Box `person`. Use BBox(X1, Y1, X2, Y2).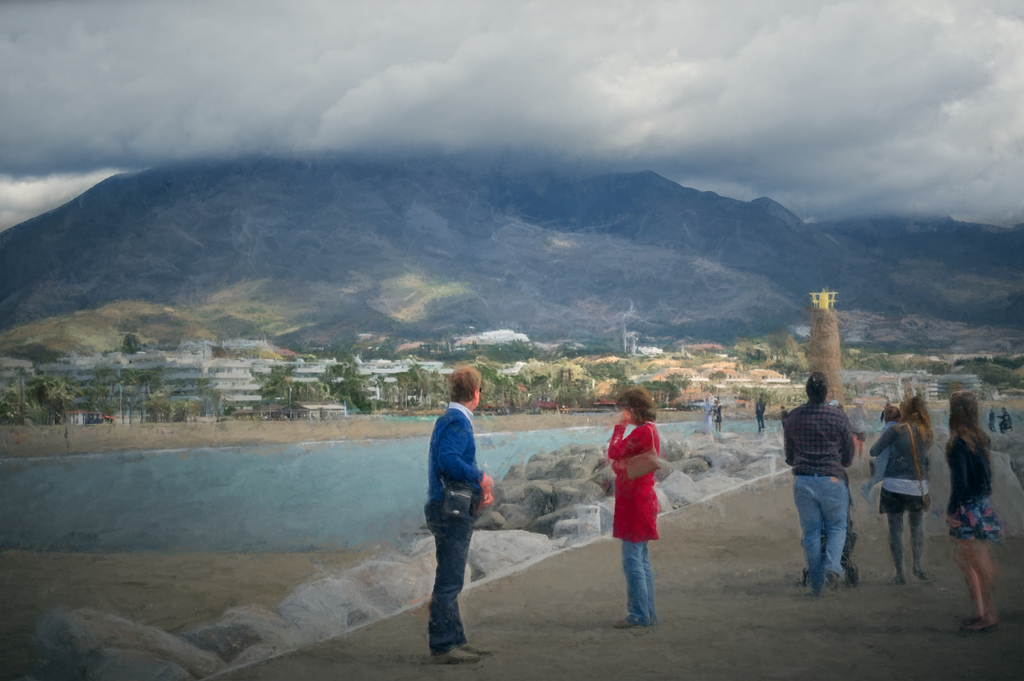
BBox(881, 403, 909, 476).
